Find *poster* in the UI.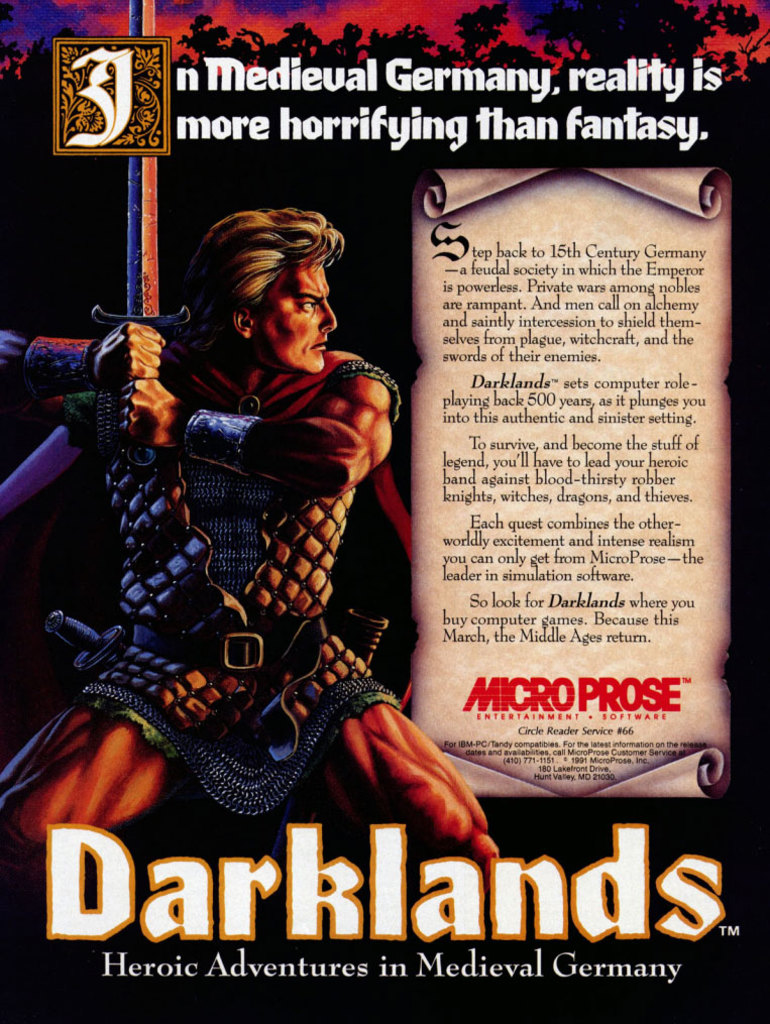
UI element at pyautogui.locateOnScreen(0, 0, 769, 1023).
